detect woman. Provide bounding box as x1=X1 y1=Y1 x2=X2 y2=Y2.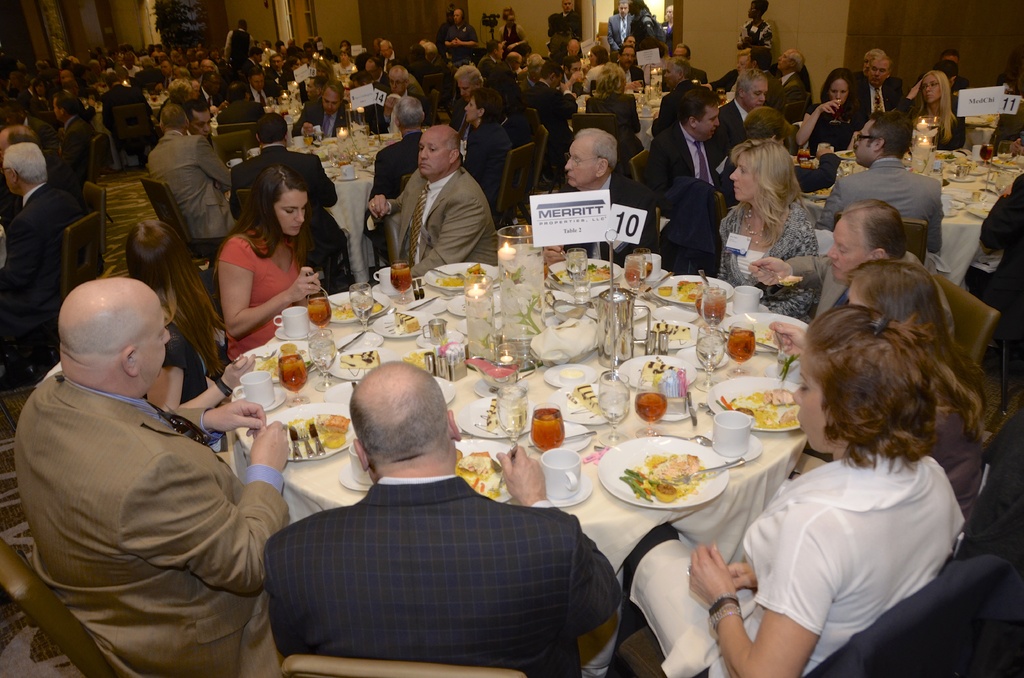
x1=33 y1=74 x2=51 y2=103.
